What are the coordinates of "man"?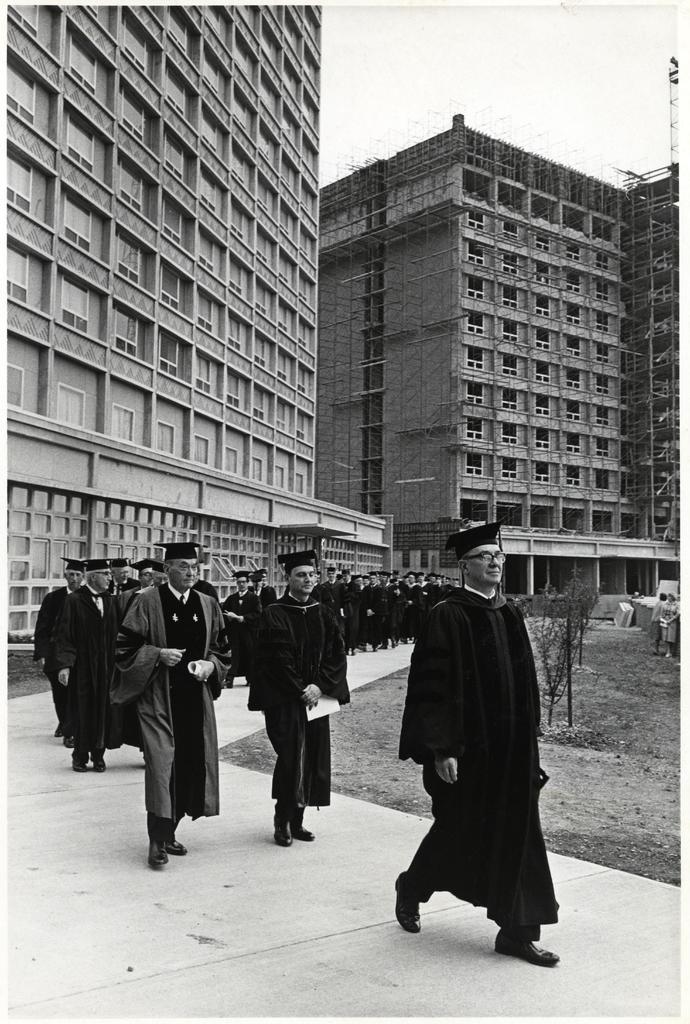
bbox(257, 567, 279, 599).
